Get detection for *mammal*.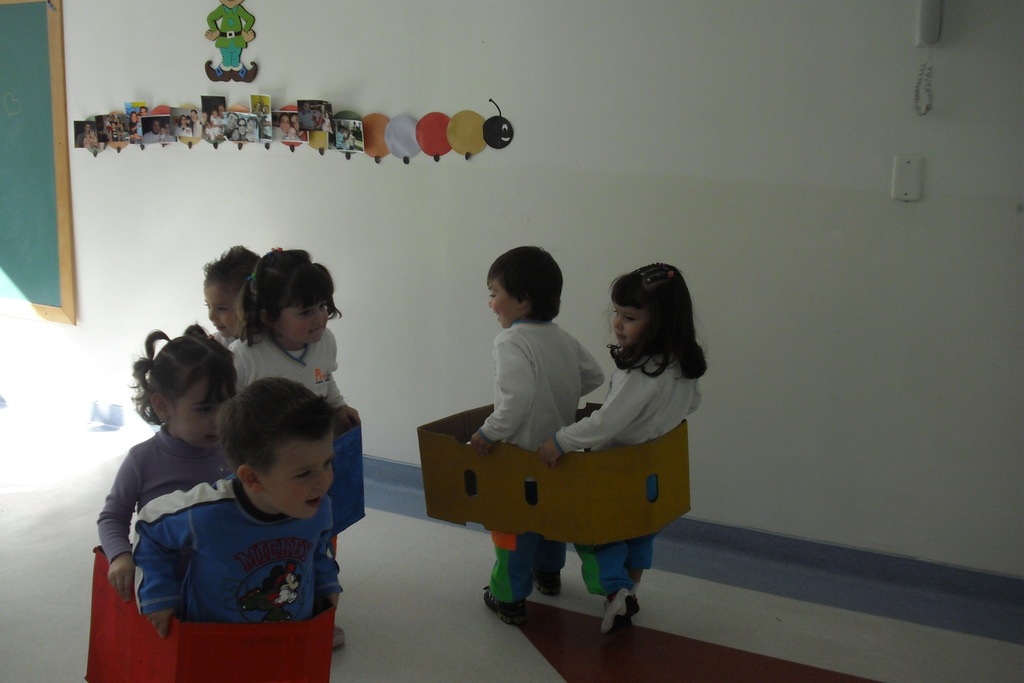
Detection: {"x1": 163, "y1": 122, "x2": 179, "y2": 142}.
